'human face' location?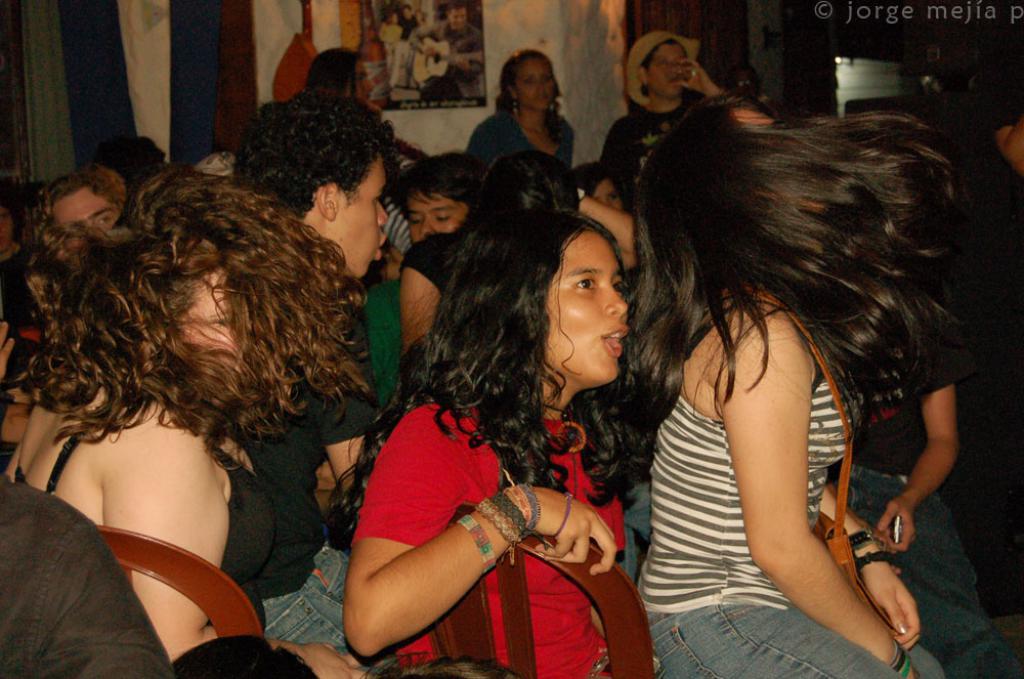
<region>342, 58, 376, 104</region>
